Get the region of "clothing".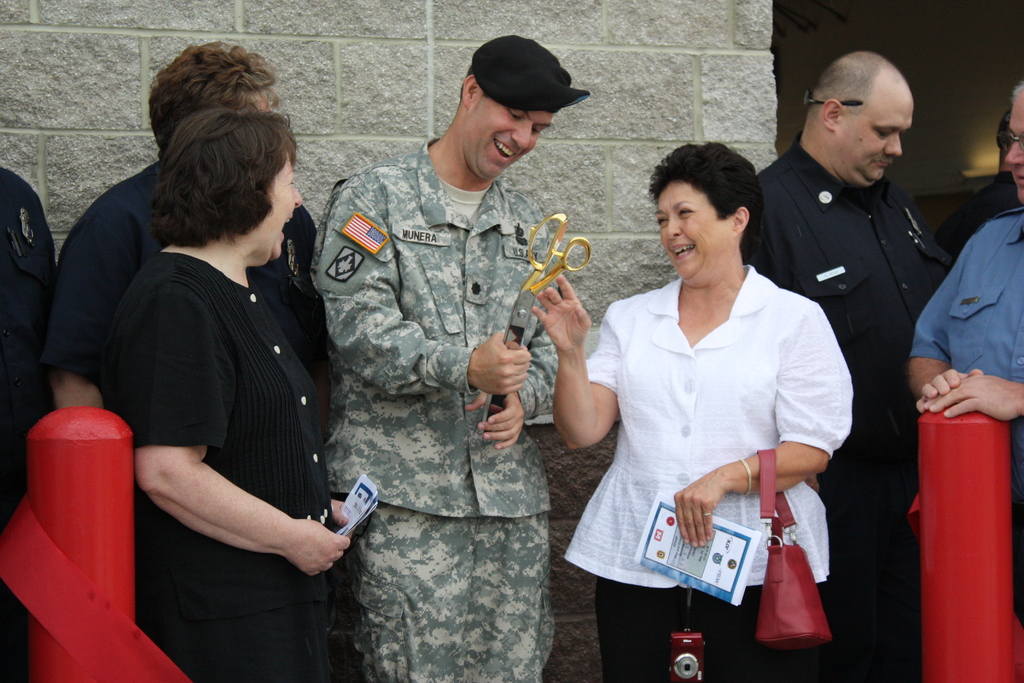
region(911, 200, 1023, 627).
